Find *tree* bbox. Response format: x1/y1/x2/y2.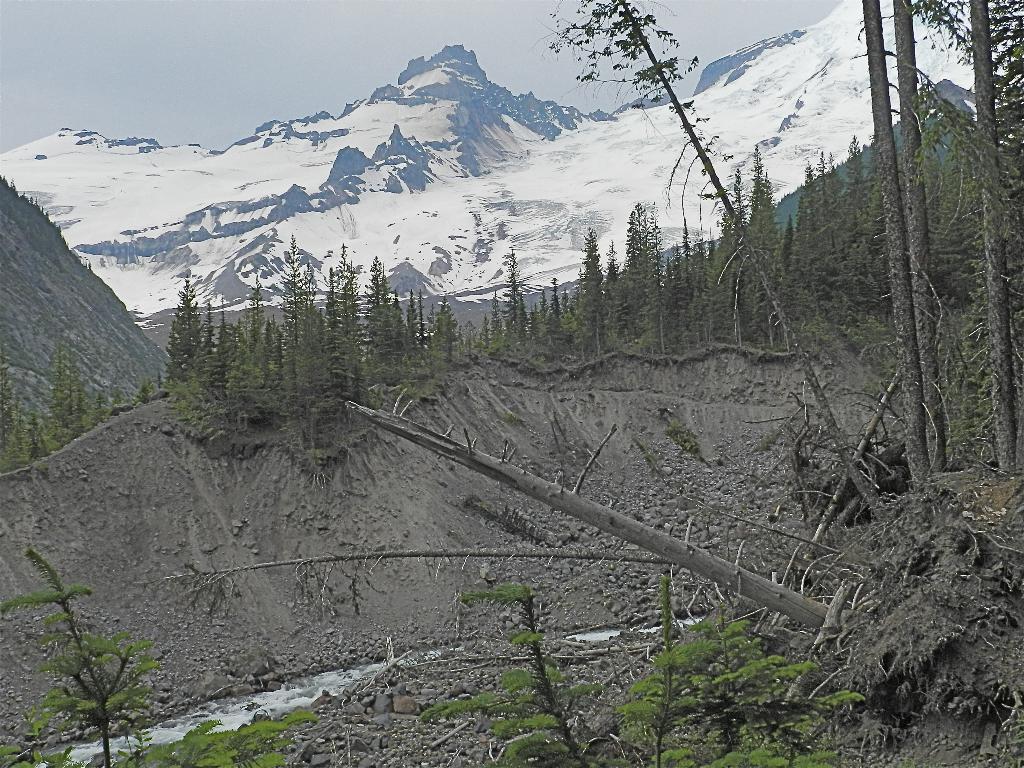
425/573/861/767.
